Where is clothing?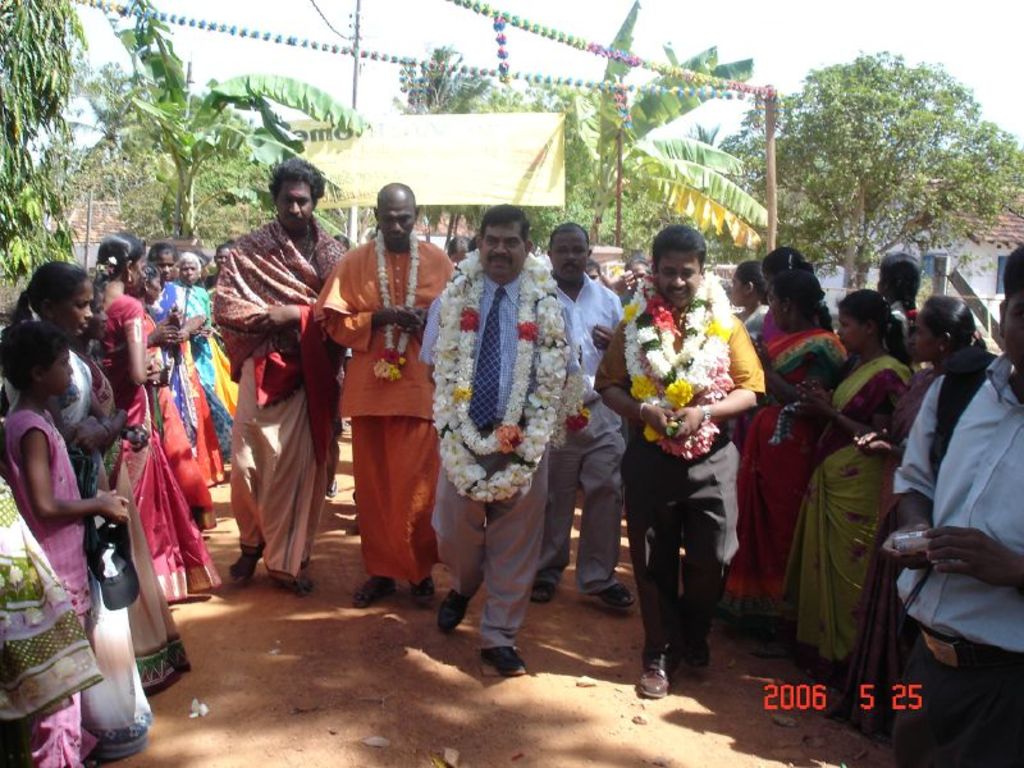
<box>74,293,215,594</box>.
